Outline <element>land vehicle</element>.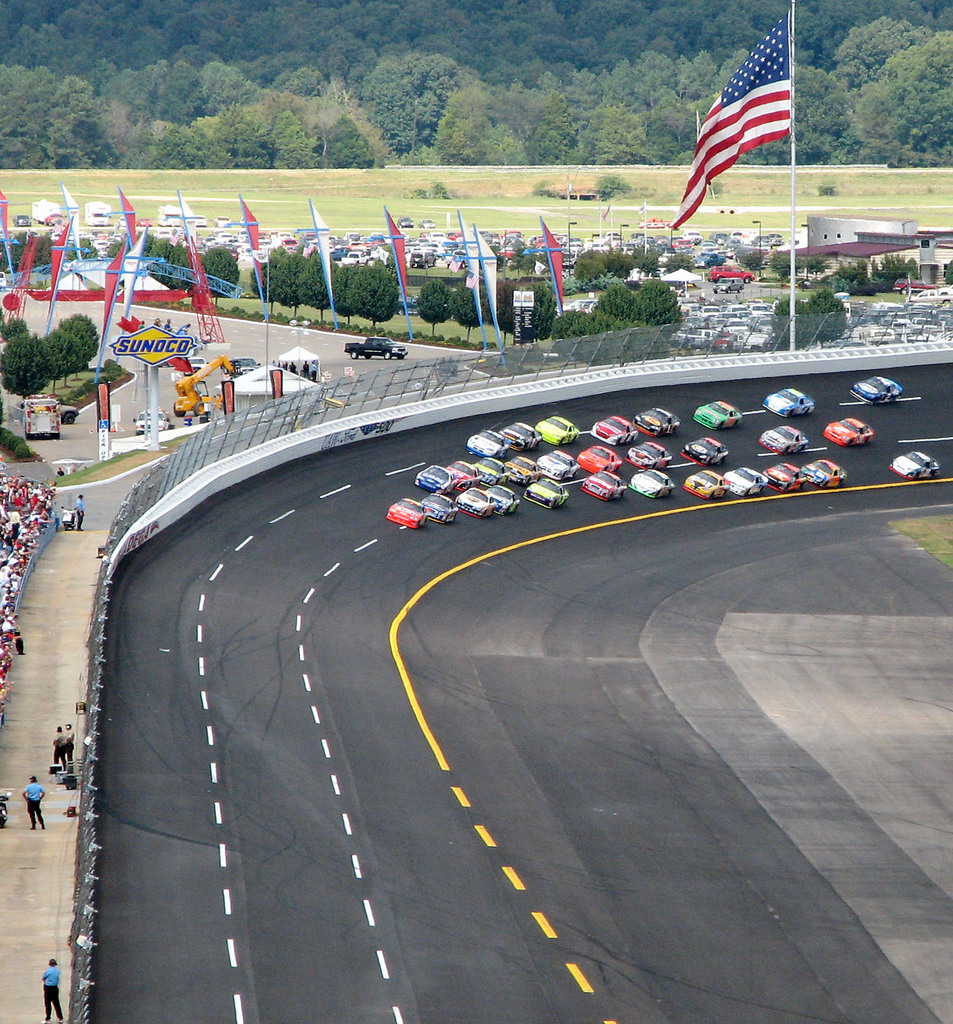
Outline: <bbox>191, 211, 207, 228</bbox>.
